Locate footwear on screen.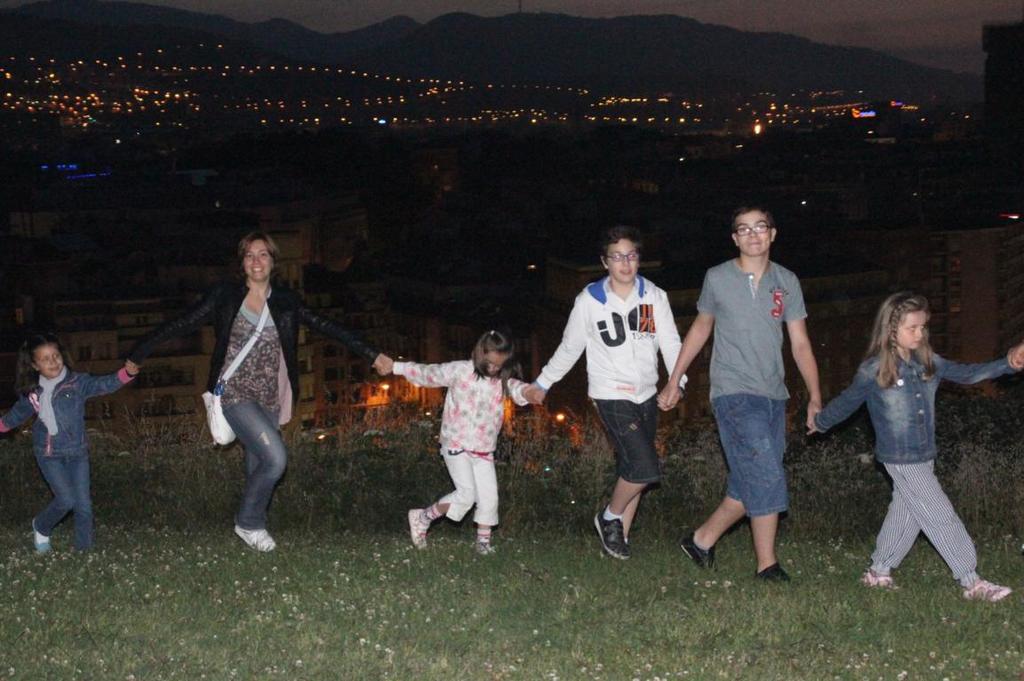
On screen at bbox=(235, 527, 280, 551).
